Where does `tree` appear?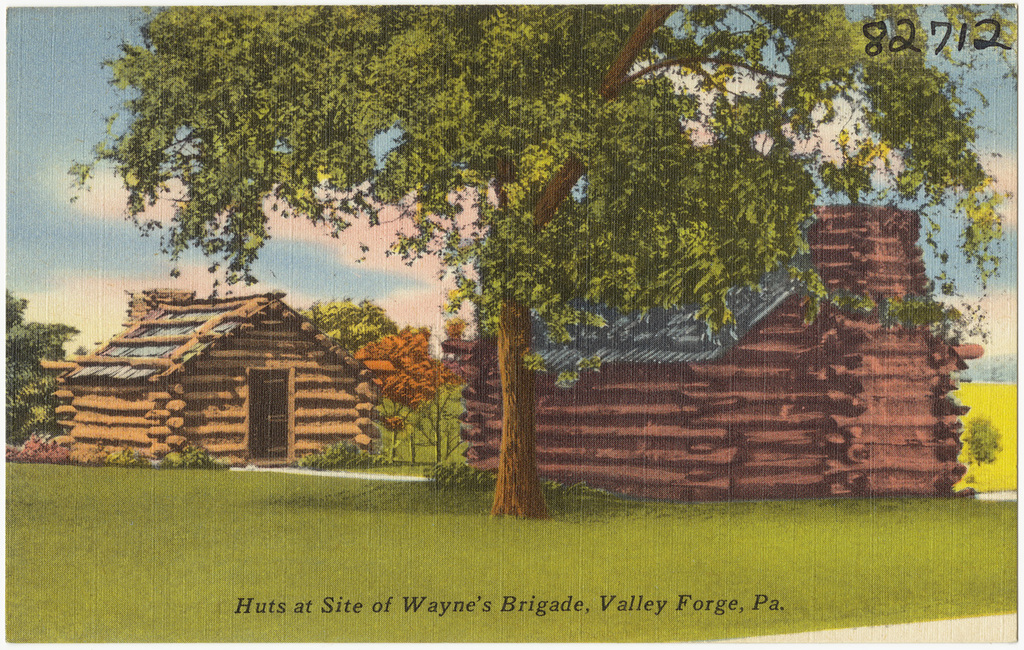
Appears at <region>304, 287, 395, 348</region>.
